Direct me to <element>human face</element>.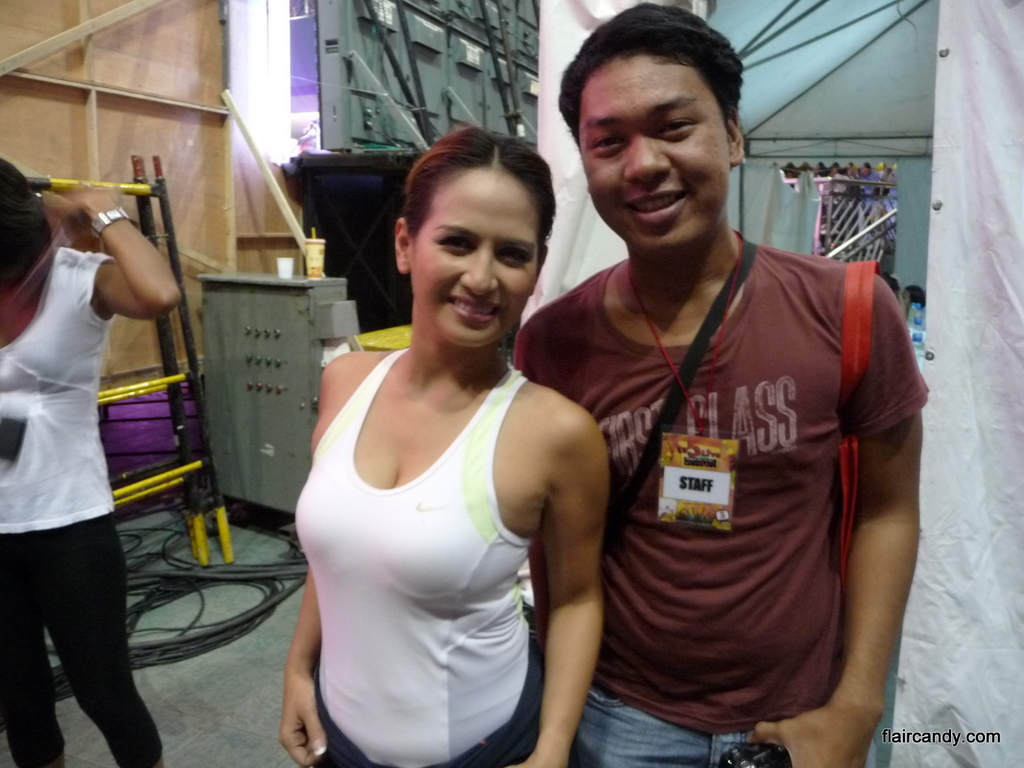
Direction: Rect(409, 168, 538, 344).
